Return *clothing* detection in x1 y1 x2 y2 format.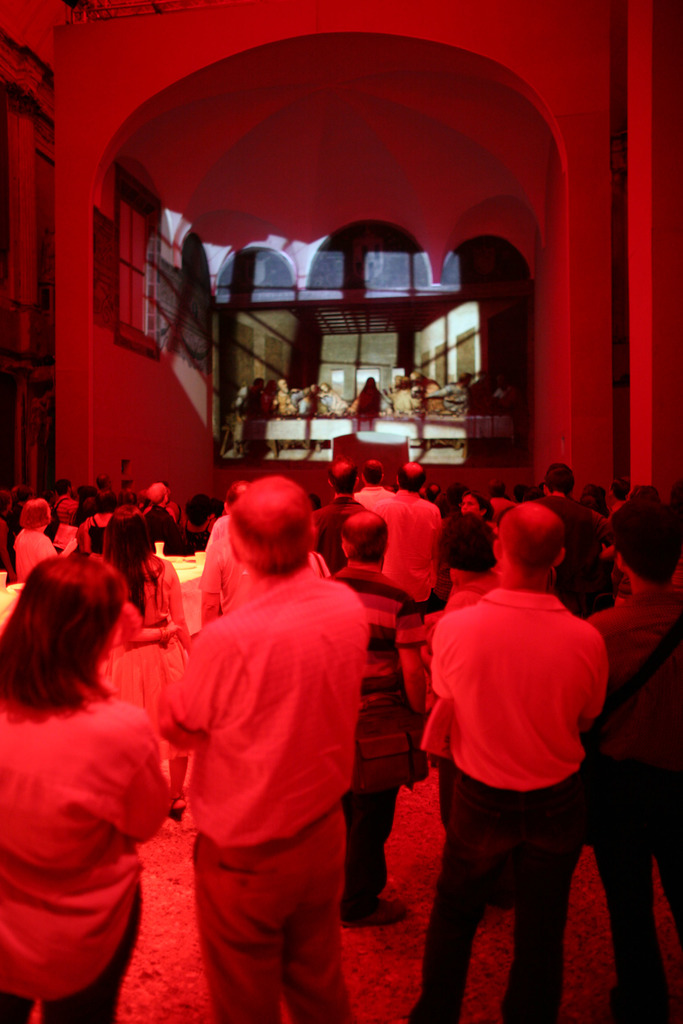
0 675 184 1023.
